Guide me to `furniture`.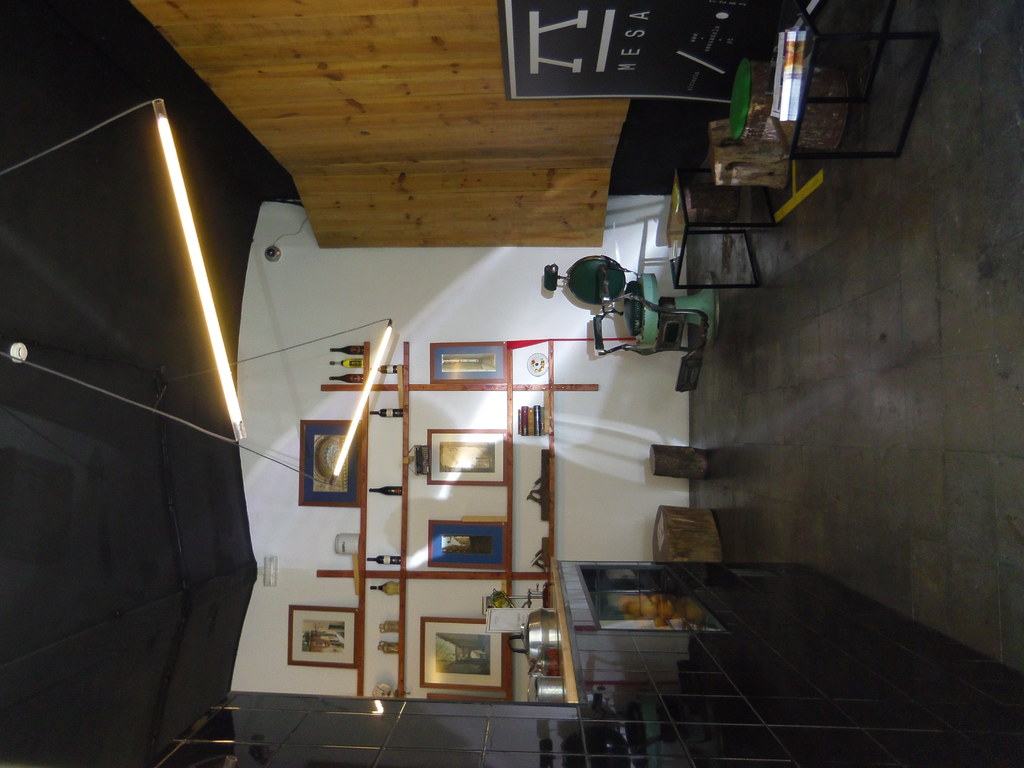
Guidance: 769/0/939/160.
